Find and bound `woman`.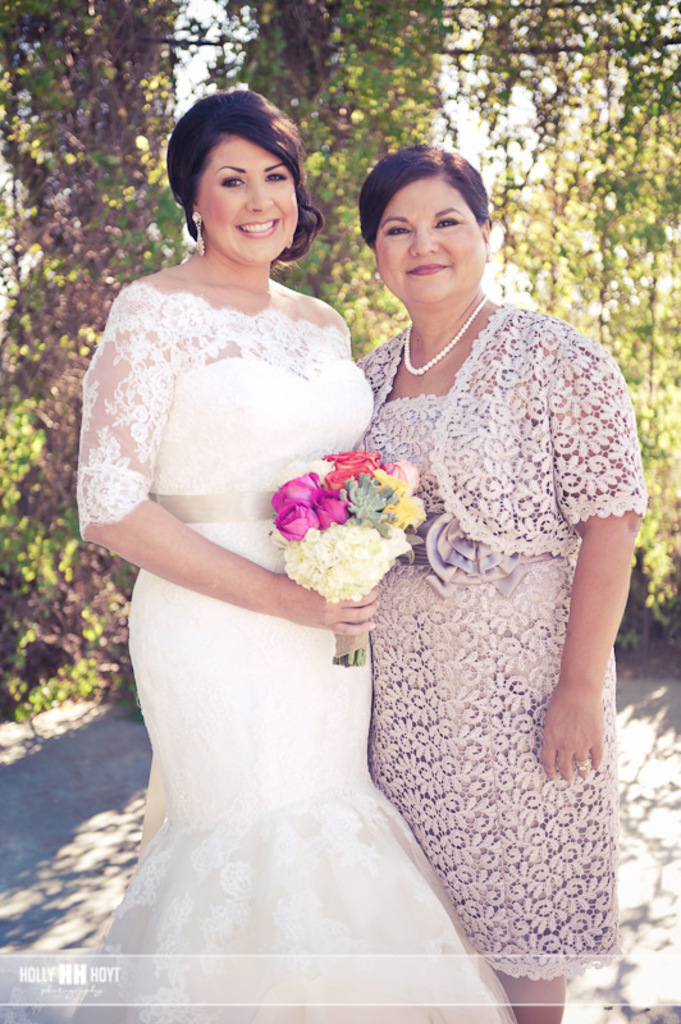
Bound: (left=67, top=86, right=522, bottom=1023).
